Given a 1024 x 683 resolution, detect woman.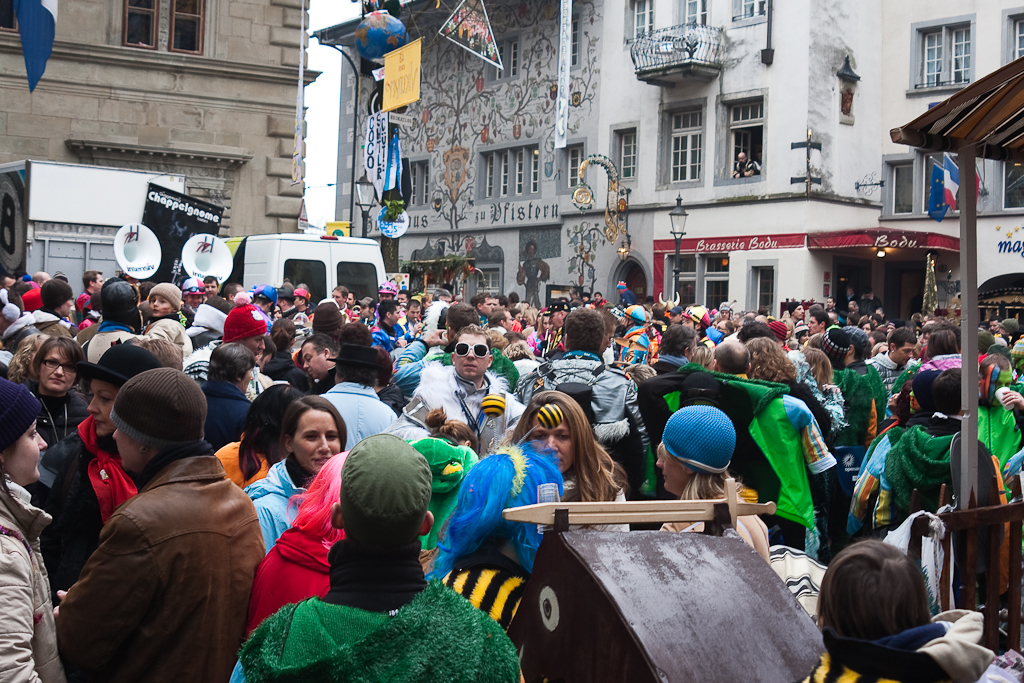
rect(506, 391, 635, 533).
